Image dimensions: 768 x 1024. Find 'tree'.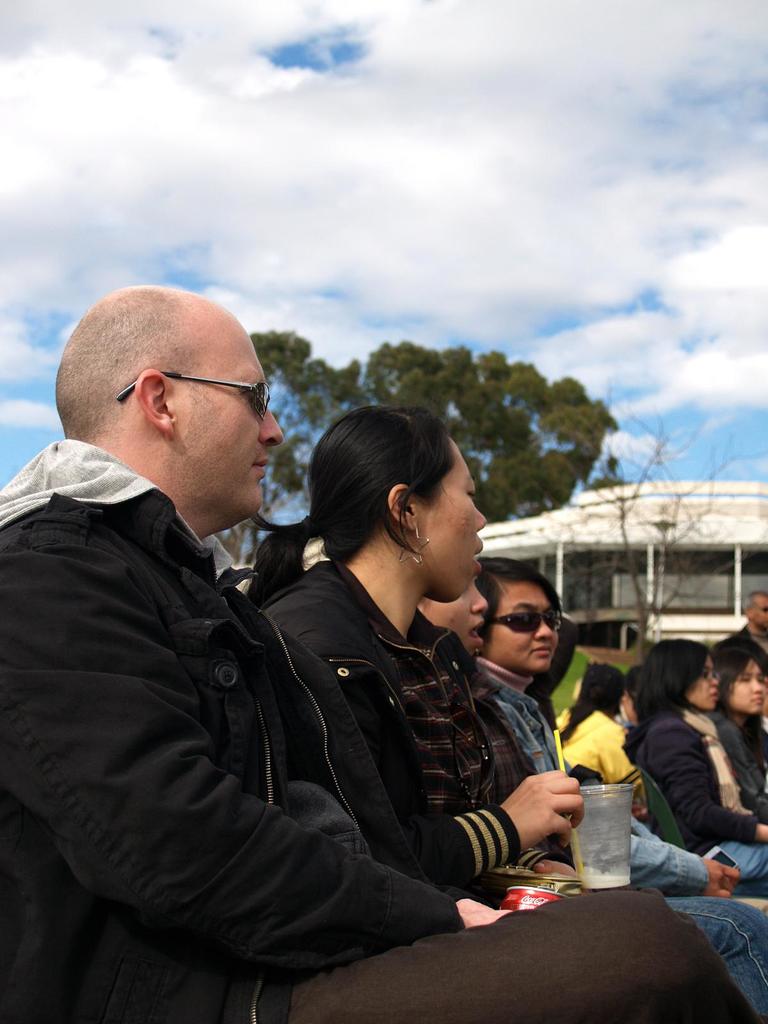
pyautogui.locateOnScreen(26, 307, 687, 602).
